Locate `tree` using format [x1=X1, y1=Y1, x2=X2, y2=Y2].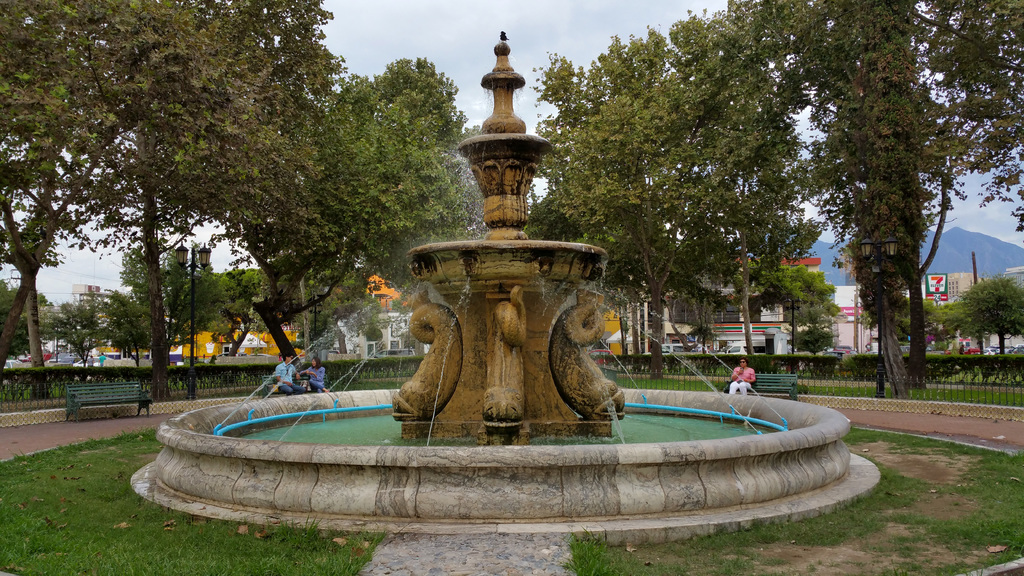
[x1=3, y1=282, x2=13, y2=368].
